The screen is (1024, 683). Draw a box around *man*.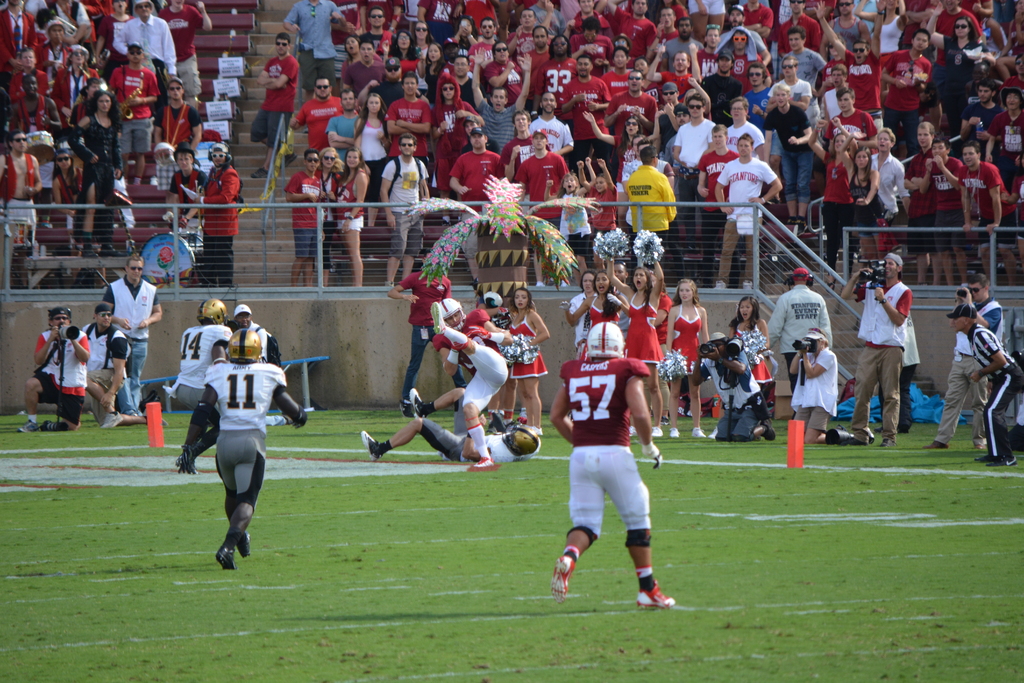
{"x1": 954, "y1": 138, "x2": 1021, "y2": 290}.
